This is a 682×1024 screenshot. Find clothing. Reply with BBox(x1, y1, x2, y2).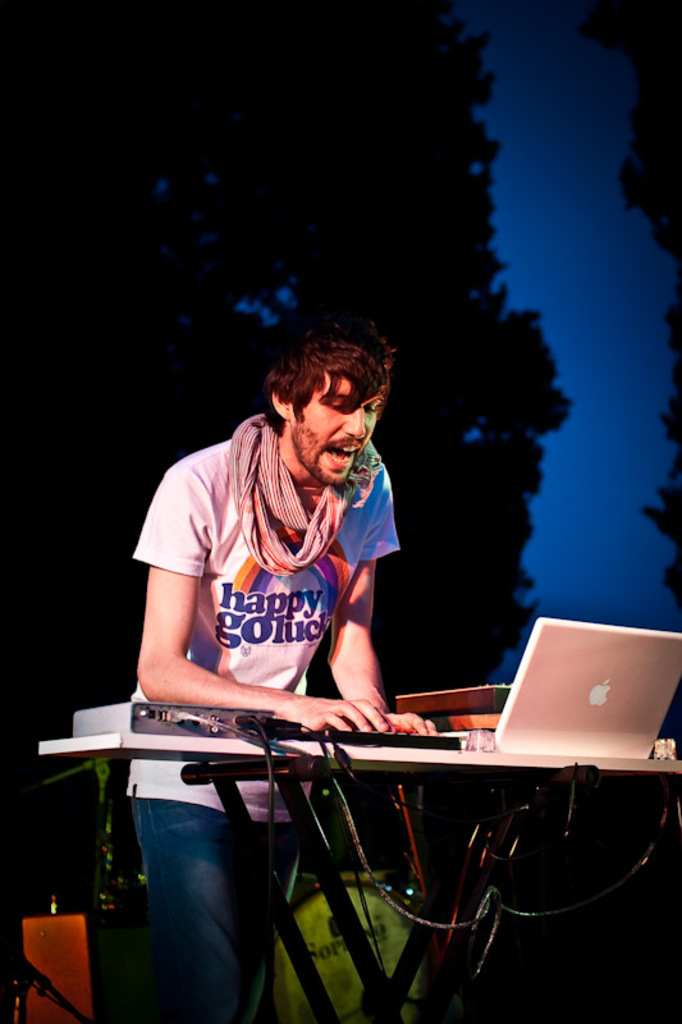
BBox(133, 371, 431, 767).
